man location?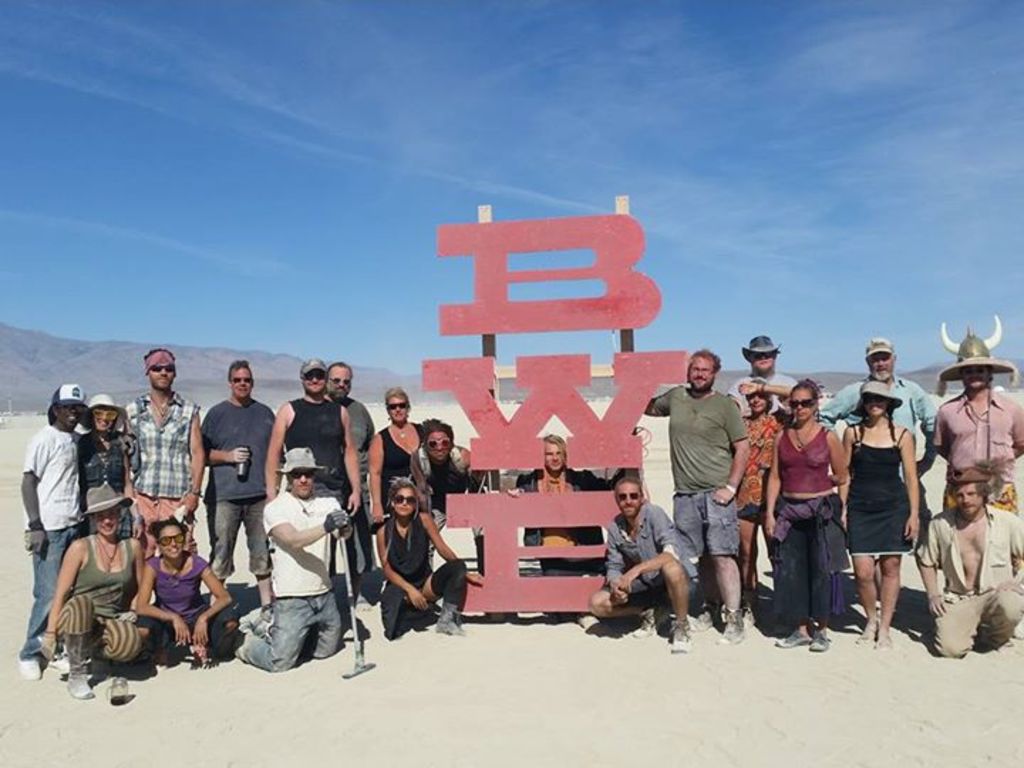
detection(202, 358, 284, 606)
